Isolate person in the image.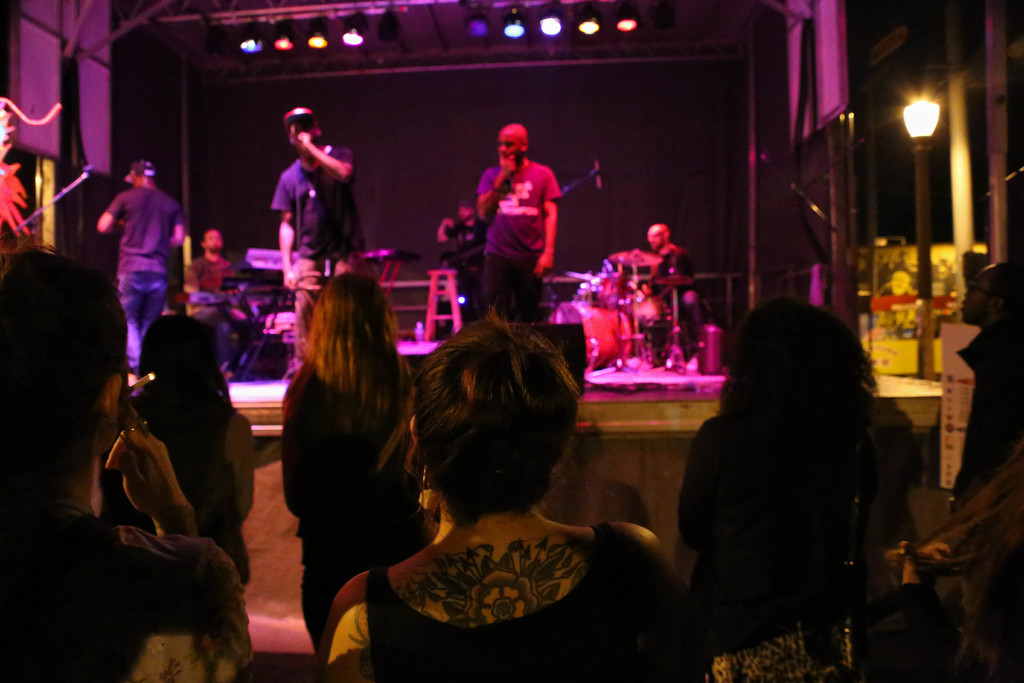
Isolated region: 307:317:703:682.
